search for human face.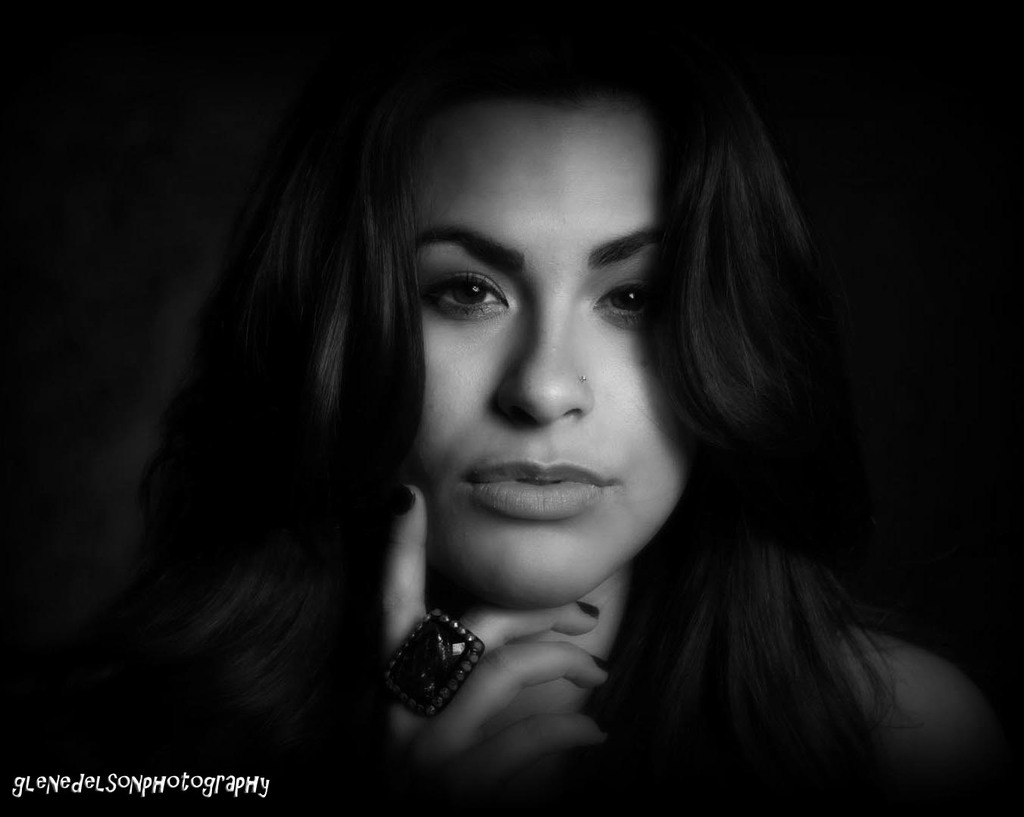
Found at bbox(412, 98, 688, 605).
